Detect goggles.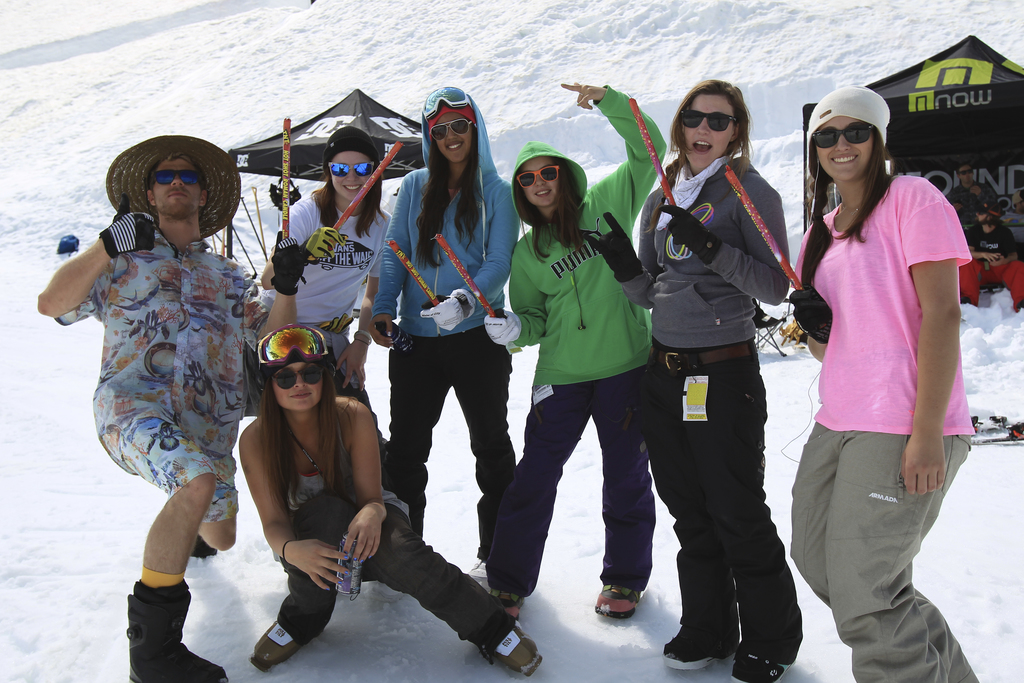
Detected at <region>147, 170, 209, 193</region>.
